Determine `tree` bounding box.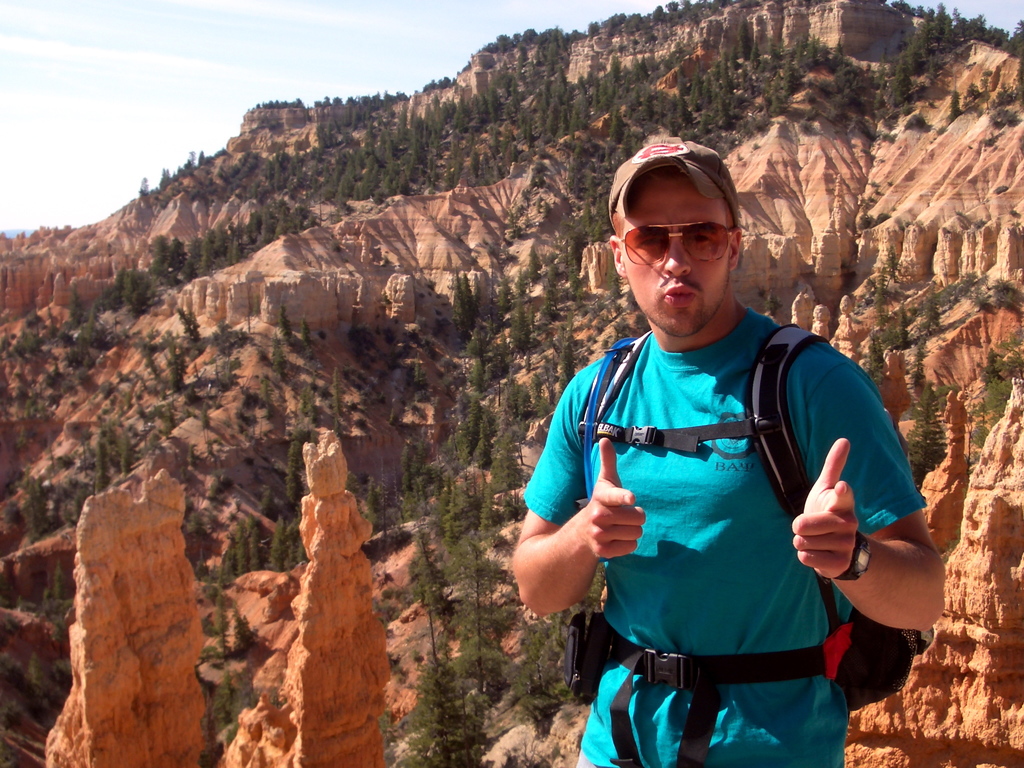
Determined: {"x1": 271, "y1": 332, "x2": 287, "y2": 379}.
